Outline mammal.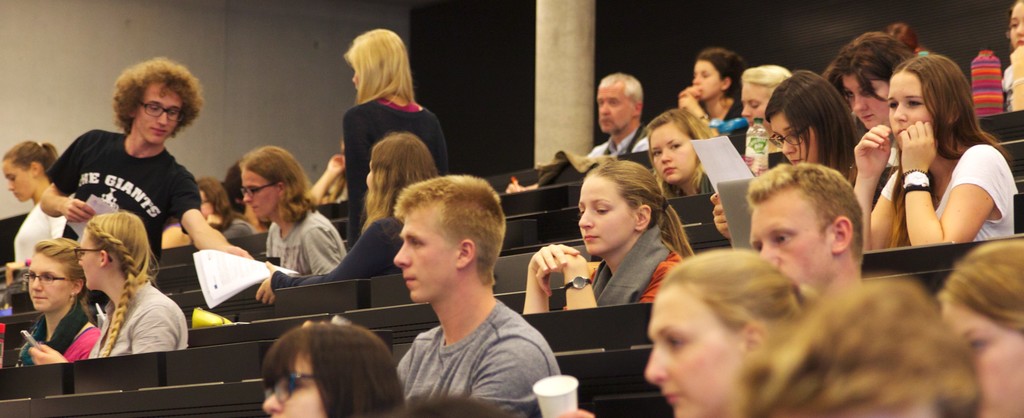
Outline: [749,159,865,313].
